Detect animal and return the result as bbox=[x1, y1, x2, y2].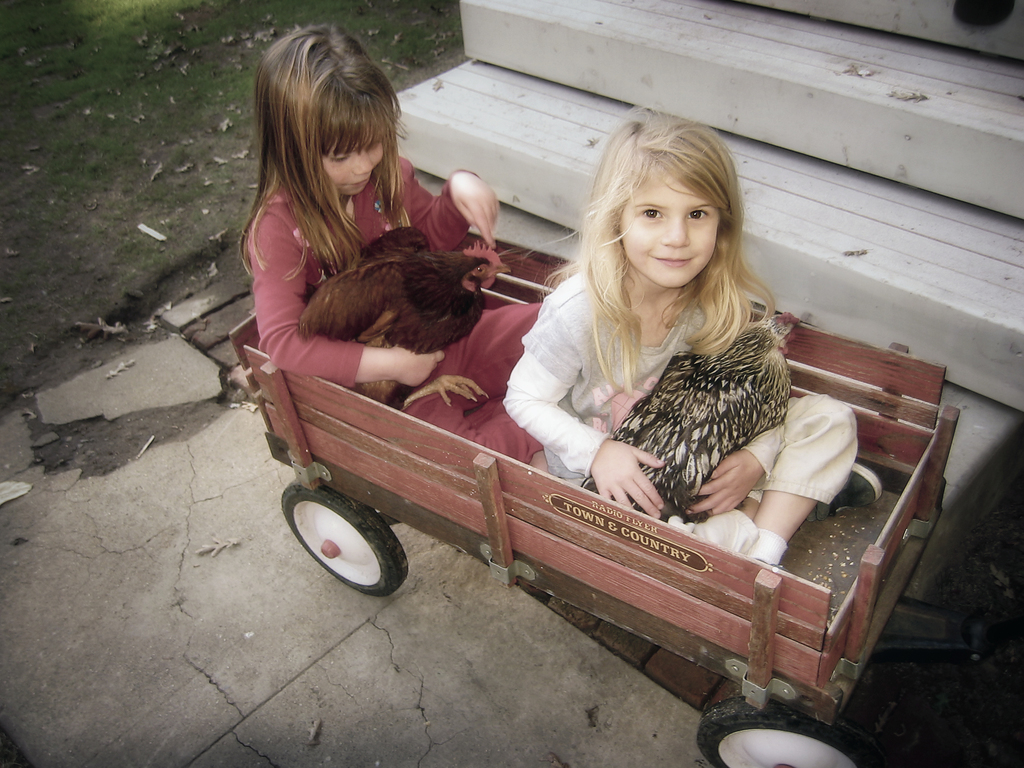
bbox=[299, 229, 513, 410].
